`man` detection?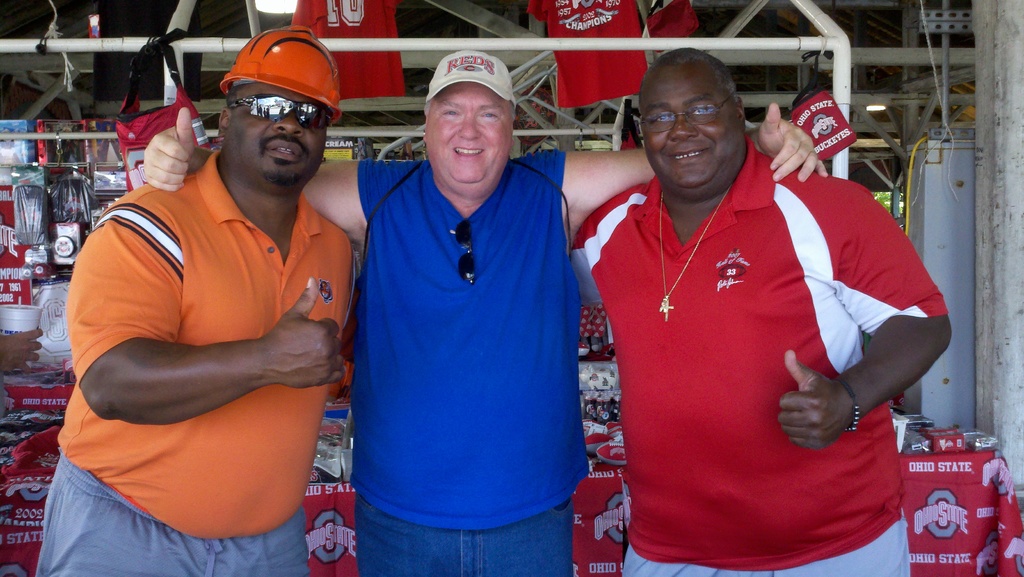
{"x1": 135, "y1": 44, "x2": 839, "y2": 576}
